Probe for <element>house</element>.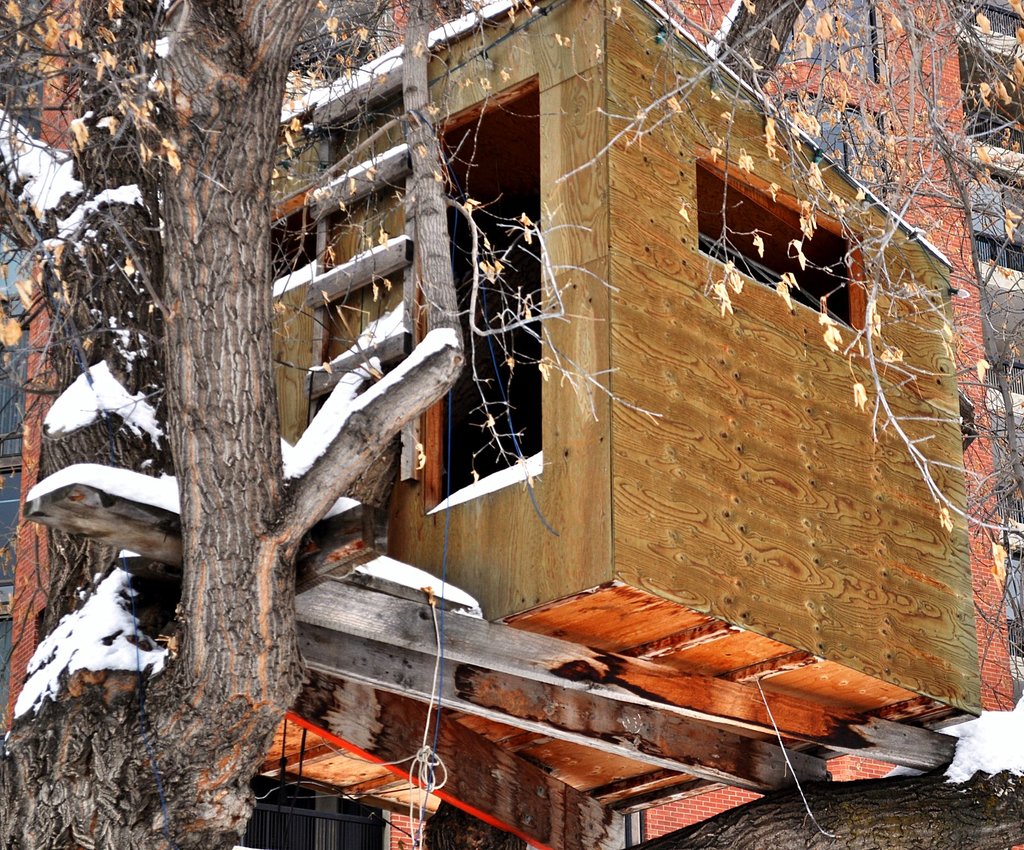
Probe result: [left=650, top=0, right=1023, bottom=708].
